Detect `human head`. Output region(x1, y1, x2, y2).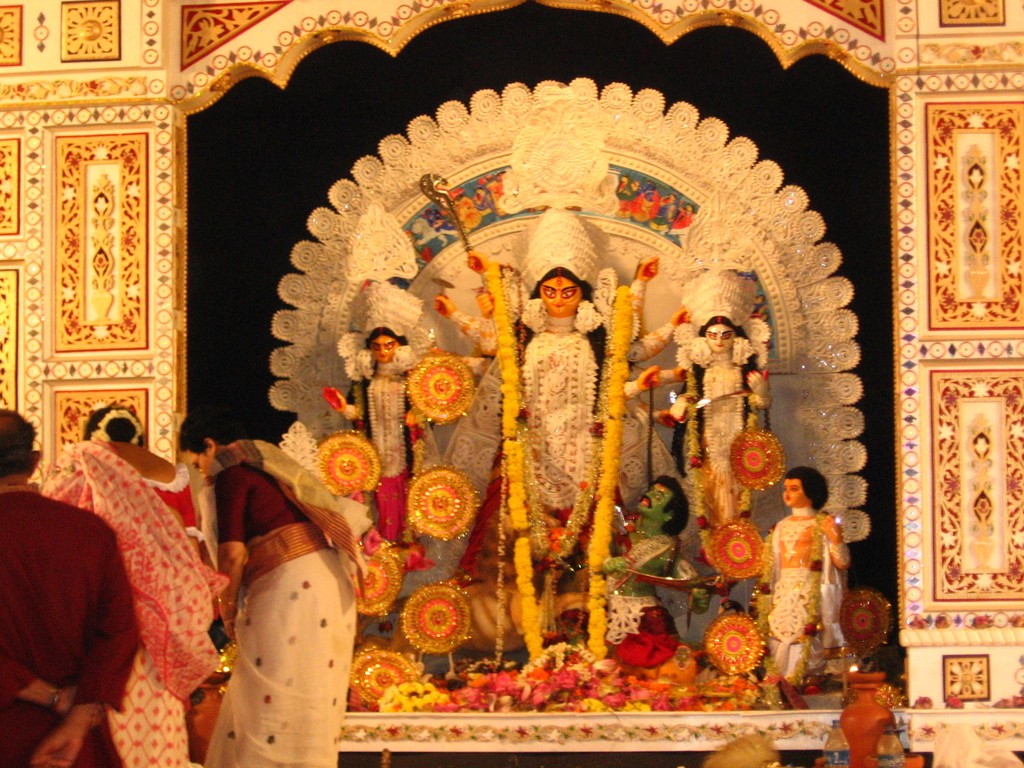
region(3, 404, 42, 482).
